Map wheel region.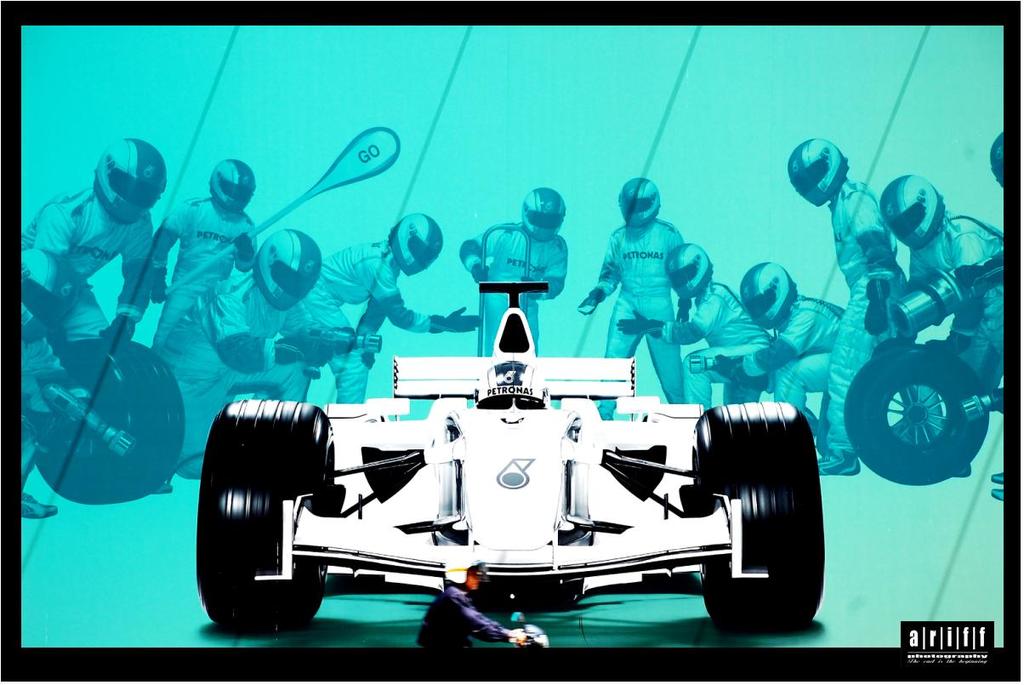
Mapped to 20:336:180:511.
